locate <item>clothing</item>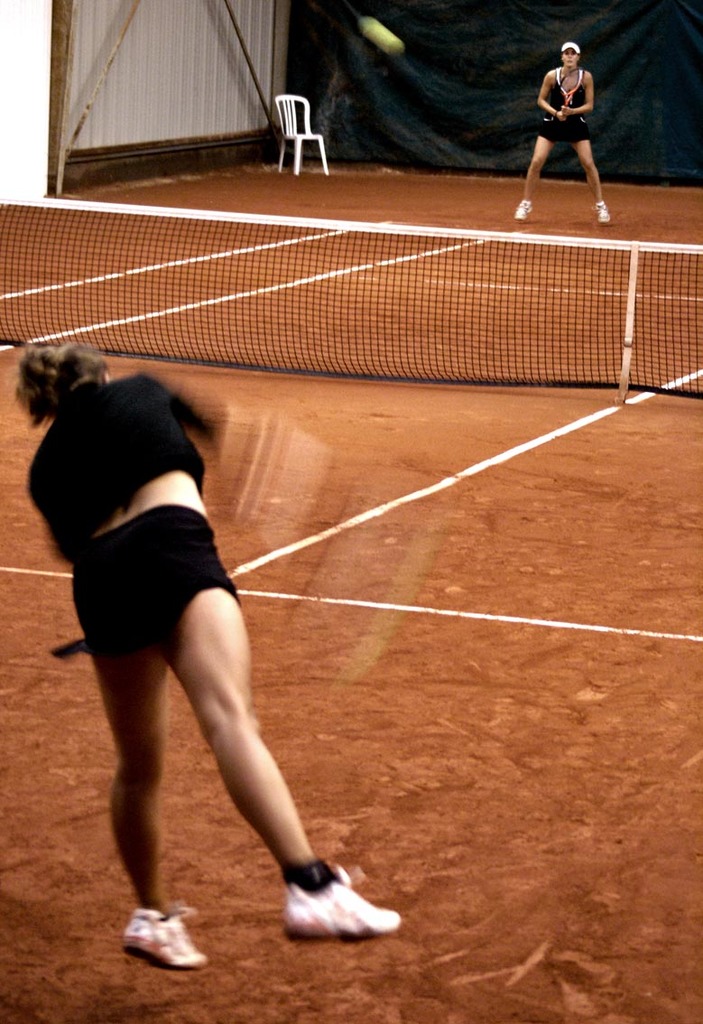
detection(536, 67, 591, 143)
